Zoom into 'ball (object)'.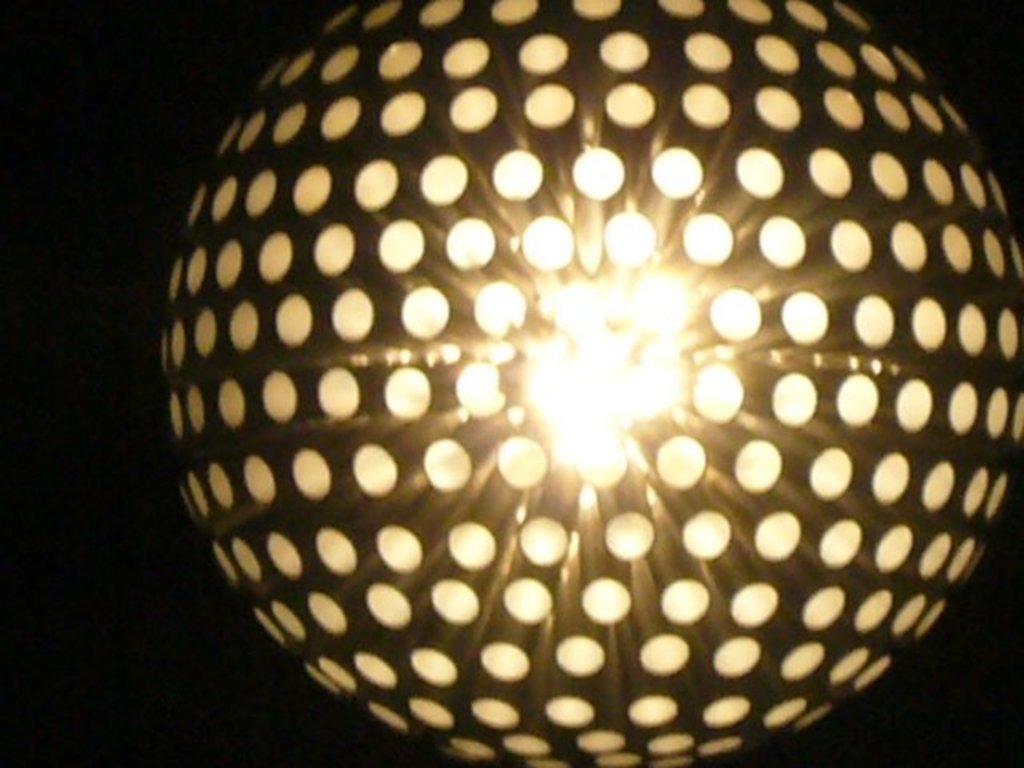
Zoom target: <bbox>158, 0, 1022, 765</bbox>.
